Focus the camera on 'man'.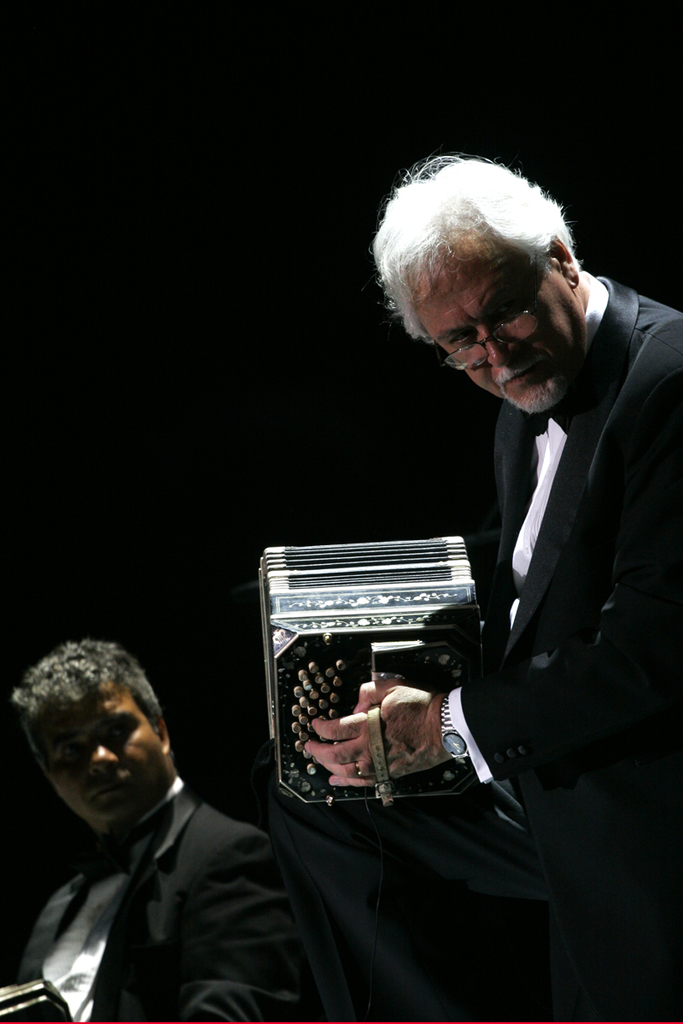
Focus region: (left=0, top=631, right=305, bottom=1009).
